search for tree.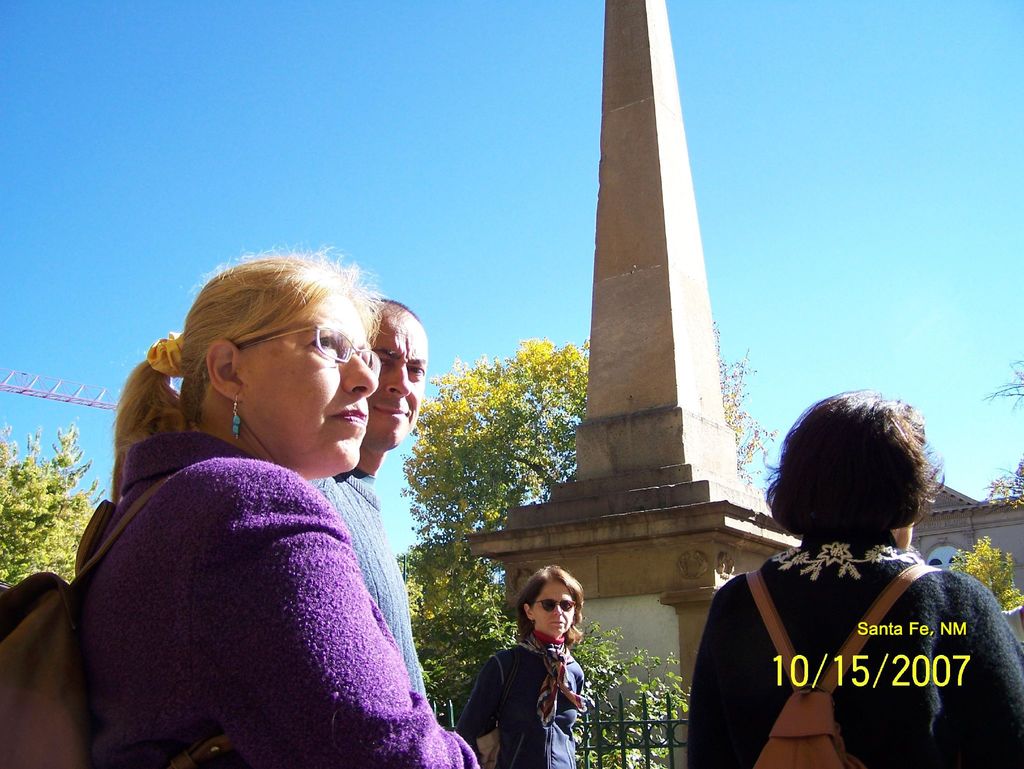
Found at Rect(390, 334, 773, 699).
